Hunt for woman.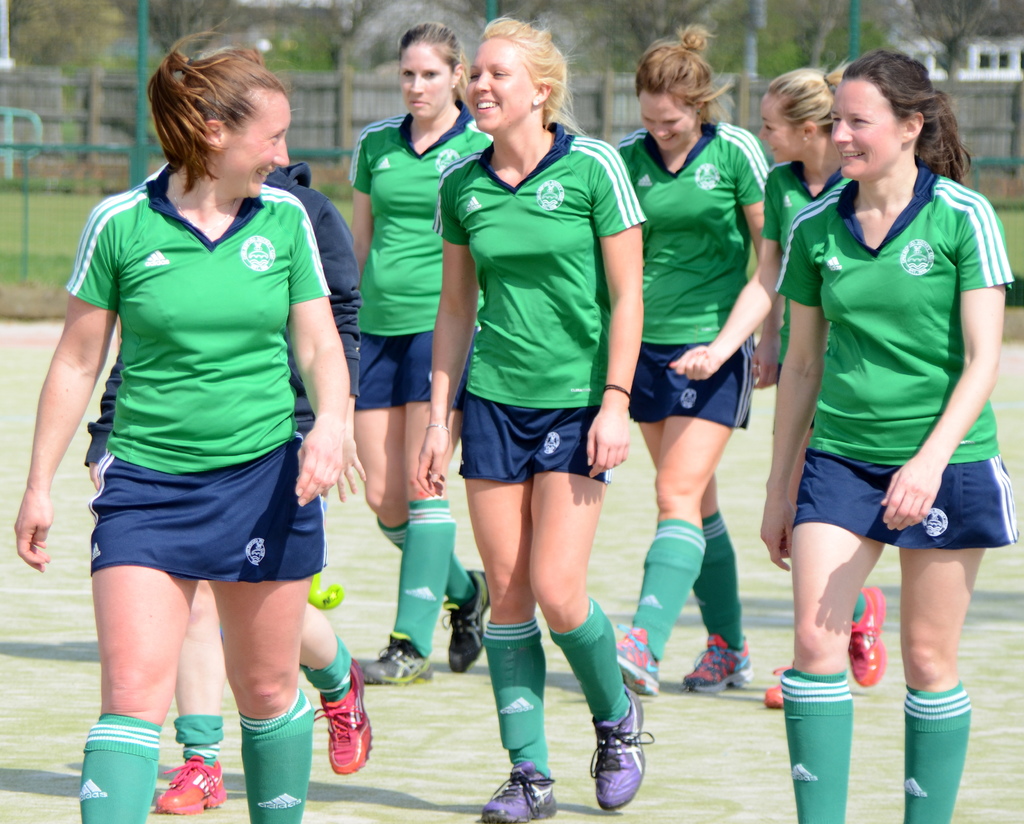
Hunted down at <box>353,15,506,695</box>.
